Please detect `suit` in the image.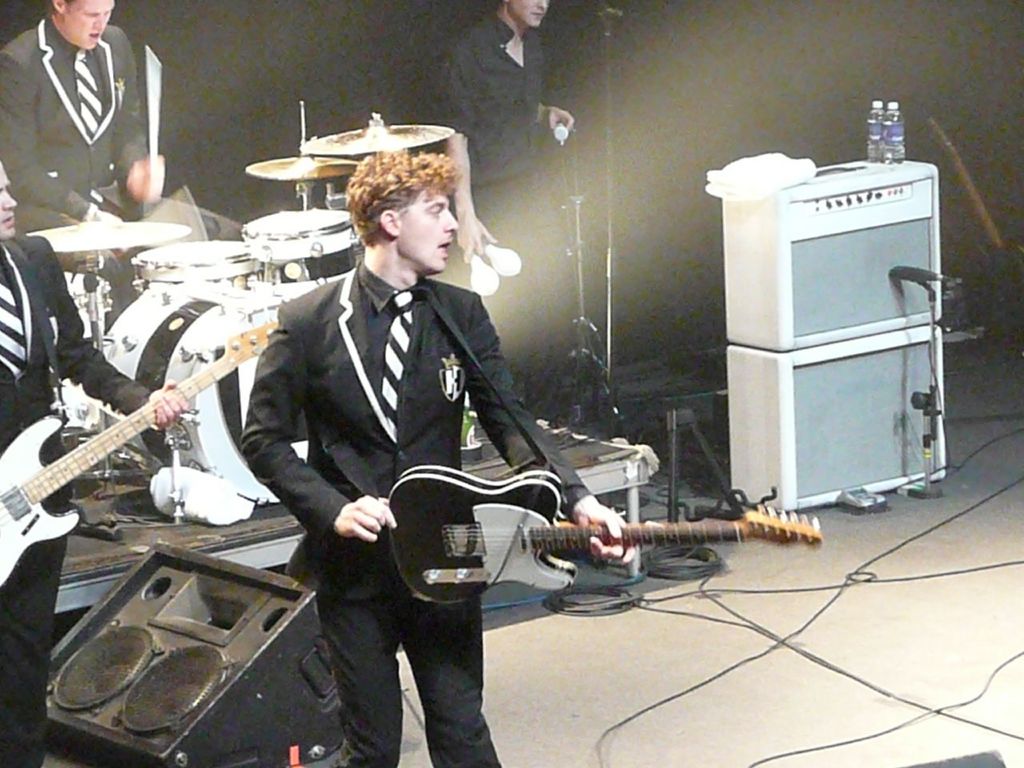
x1=9 y1=8 x2=172 y2=232.
